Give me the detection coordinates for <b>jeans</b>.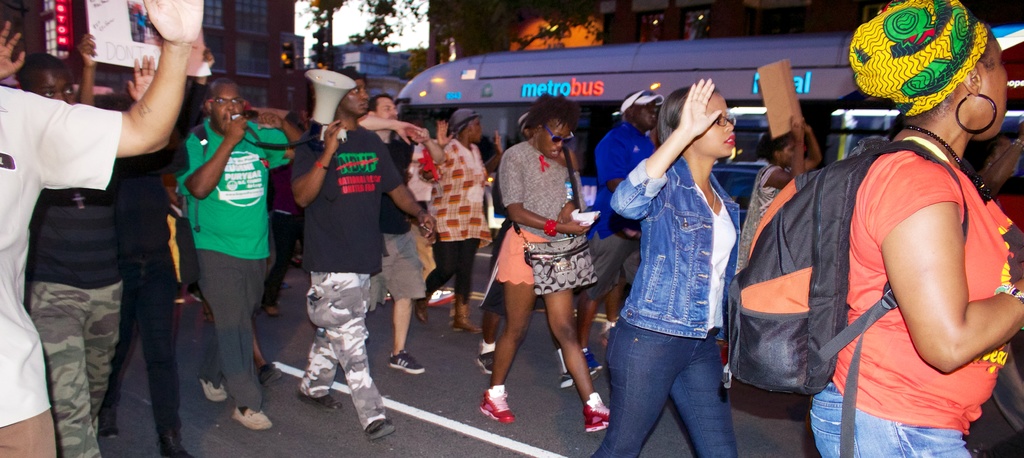
bbox=[589, 318, 739, 457].
